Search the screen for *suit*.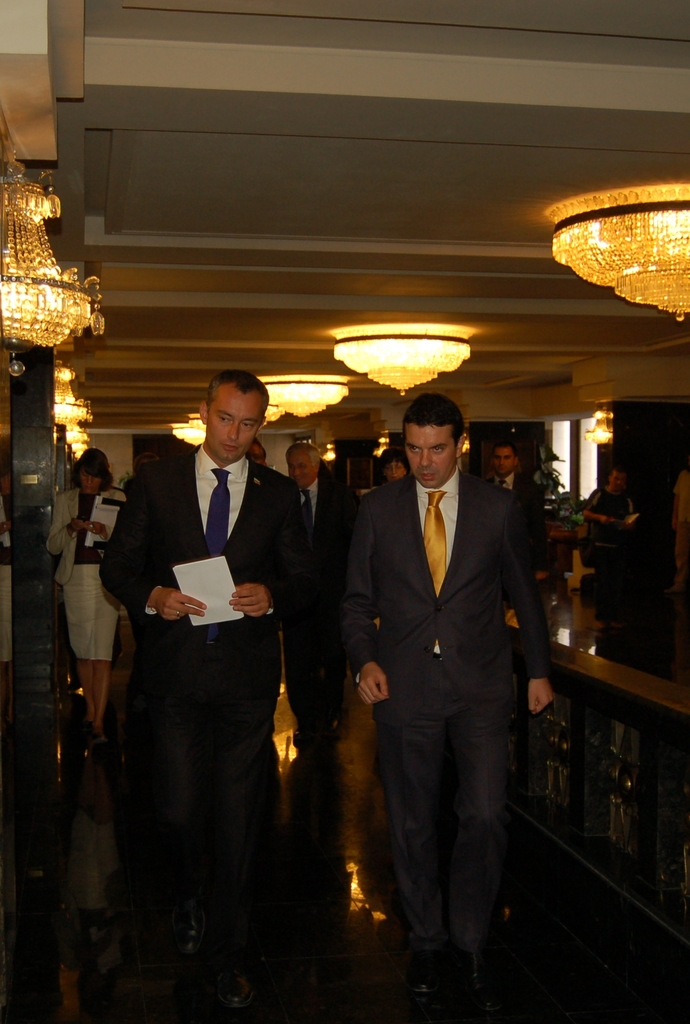
Found at {"x1": 337, "y1": 469, "x2": 556, "y2": 888}.
